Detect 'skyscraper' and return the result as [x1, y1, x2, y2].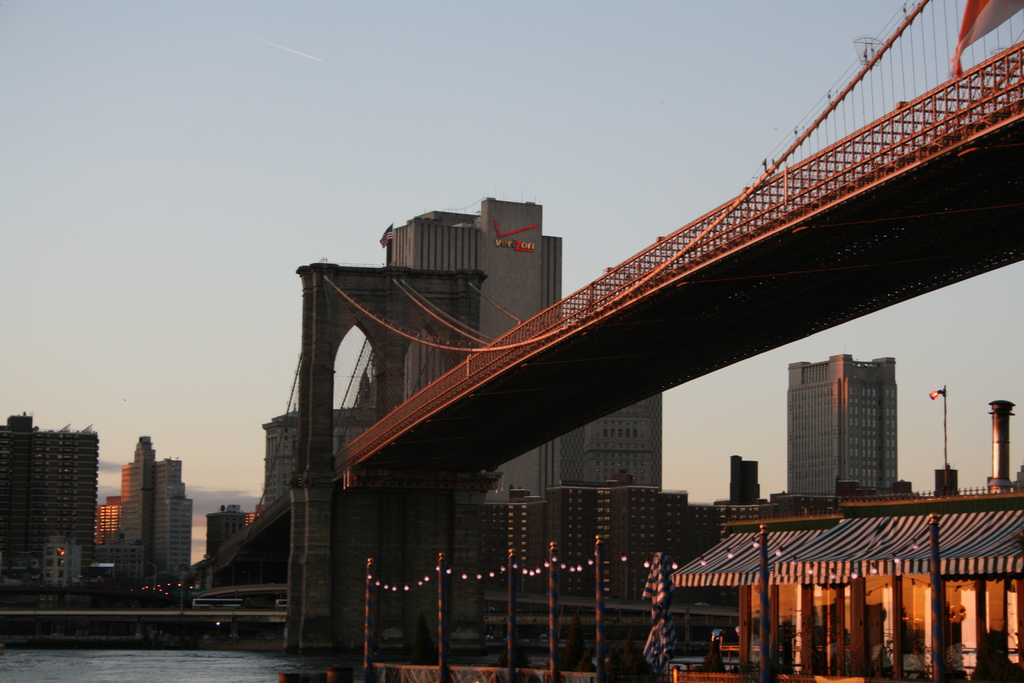
[545, 394, 664, 491].
